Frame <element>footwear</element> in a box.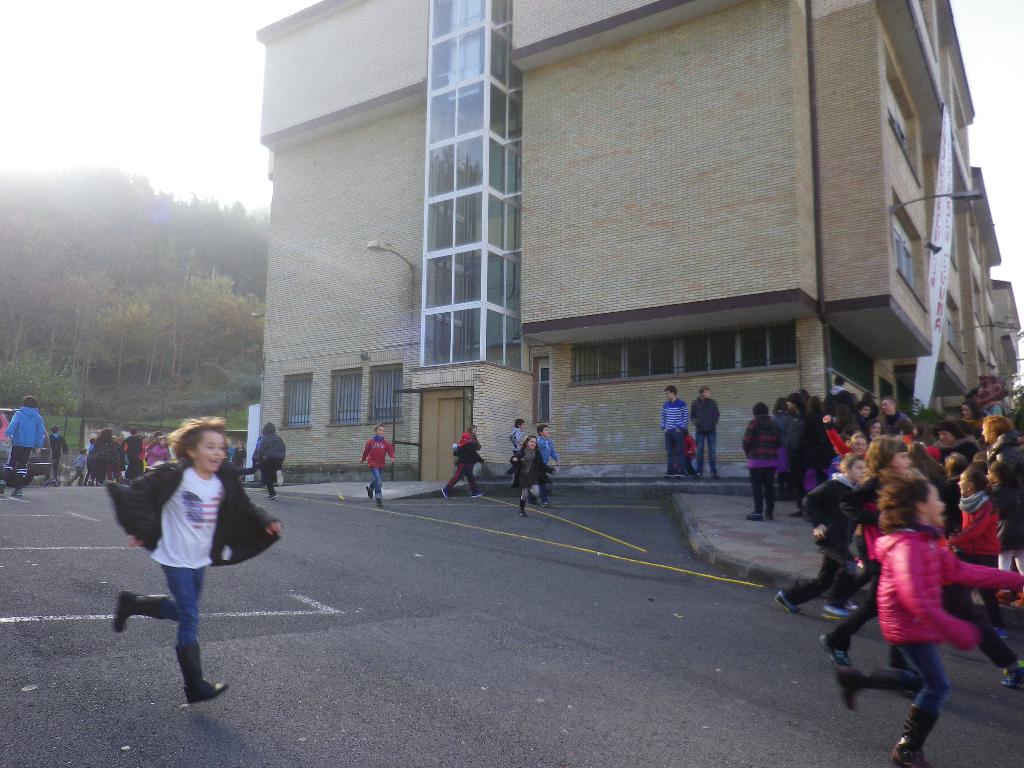
<box>472,490,480,499</box>.
